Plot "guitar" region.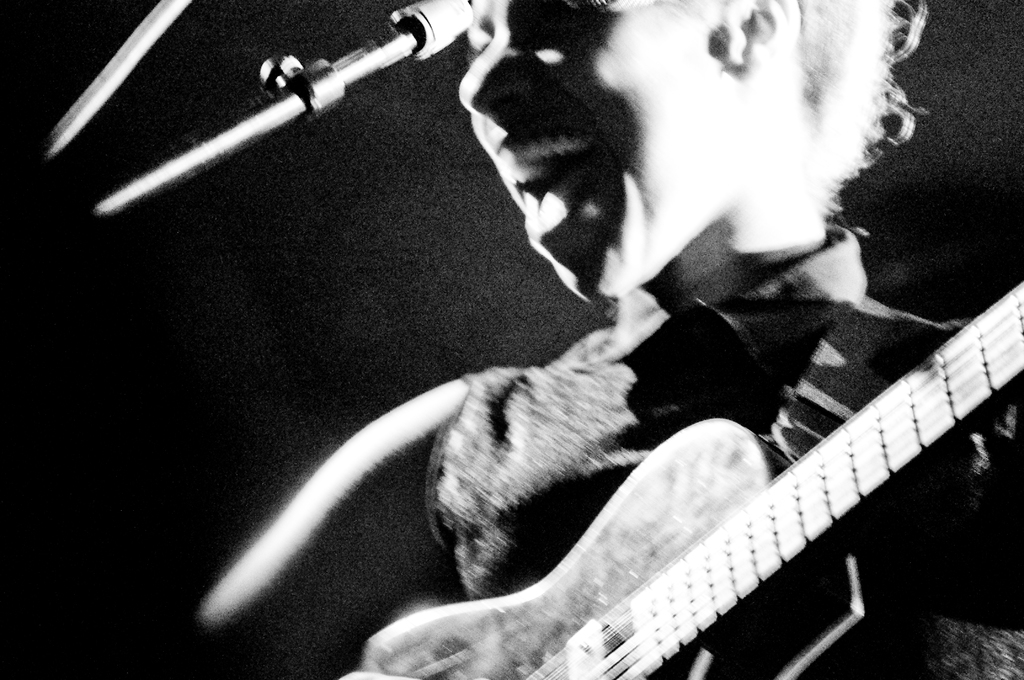
Plotted at <bbox>202, 159, 945, 679</bbox>.
